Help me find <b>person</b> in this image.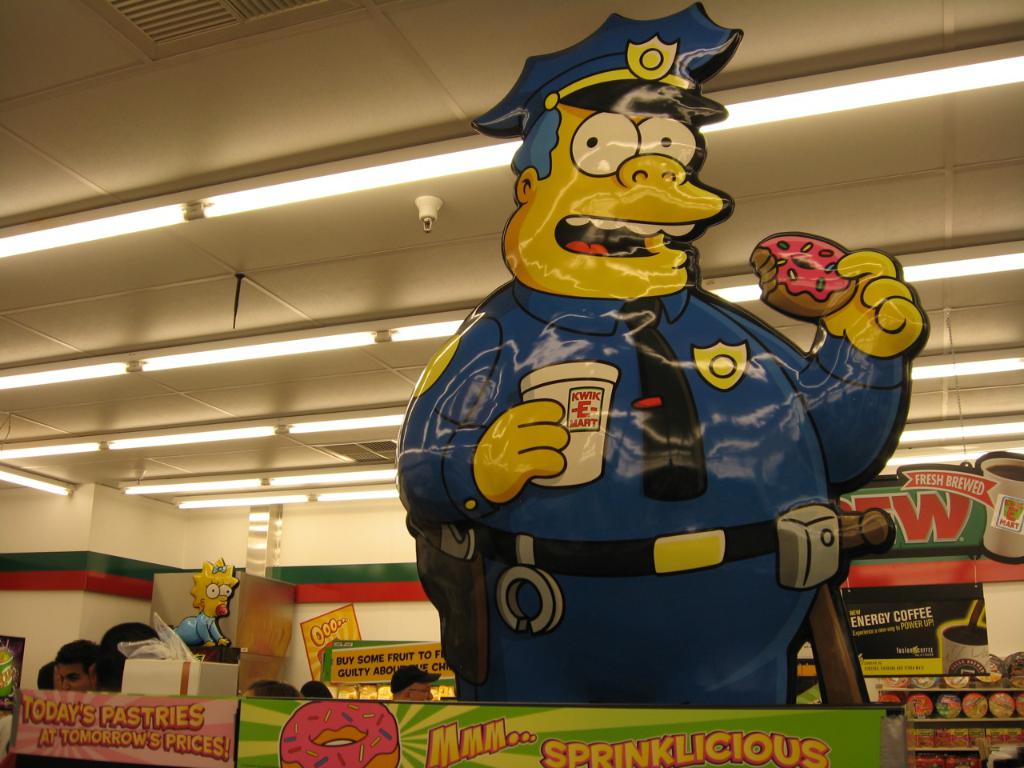
Found it: [left=242, top=684, right=295, bottom=700].
